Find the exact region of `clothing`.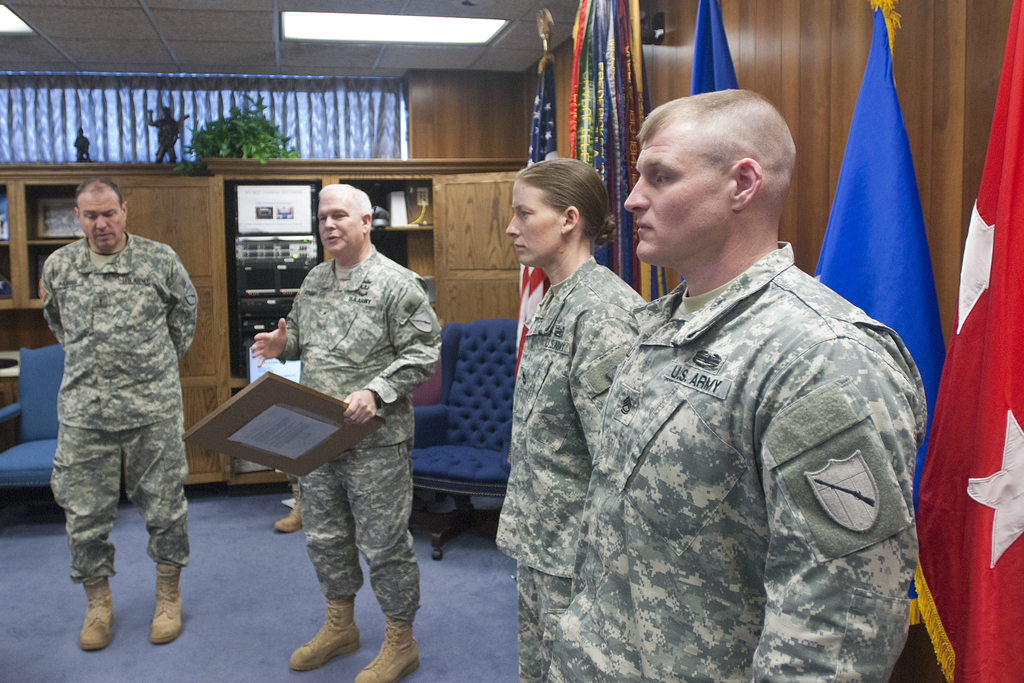
Exact region: region(692, 0, 739, 92).
